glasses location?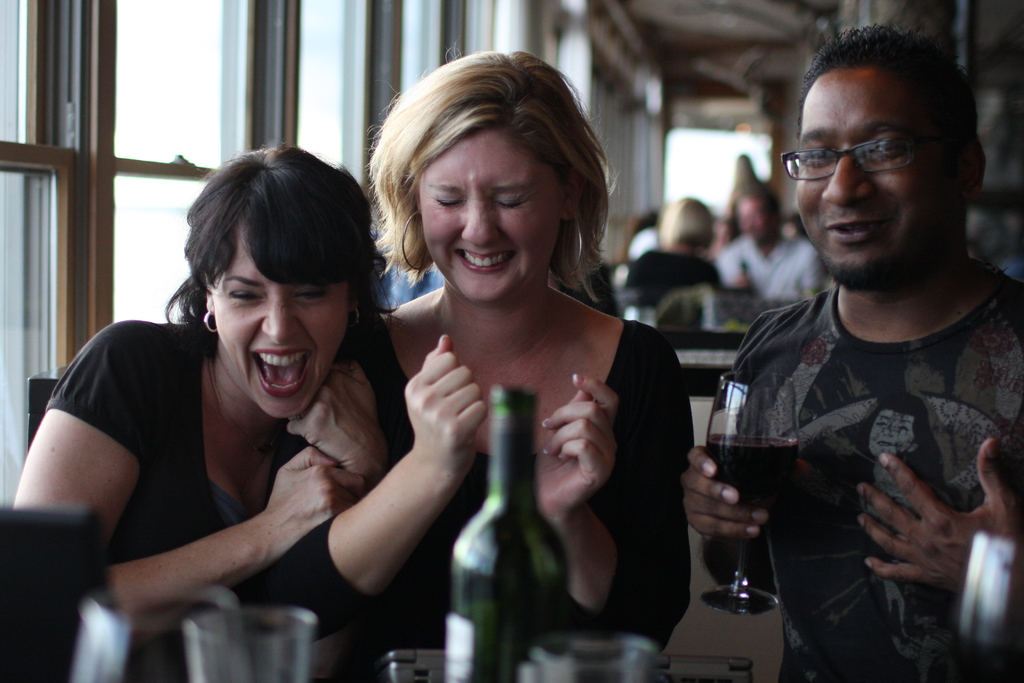
[773,124,960,185]
